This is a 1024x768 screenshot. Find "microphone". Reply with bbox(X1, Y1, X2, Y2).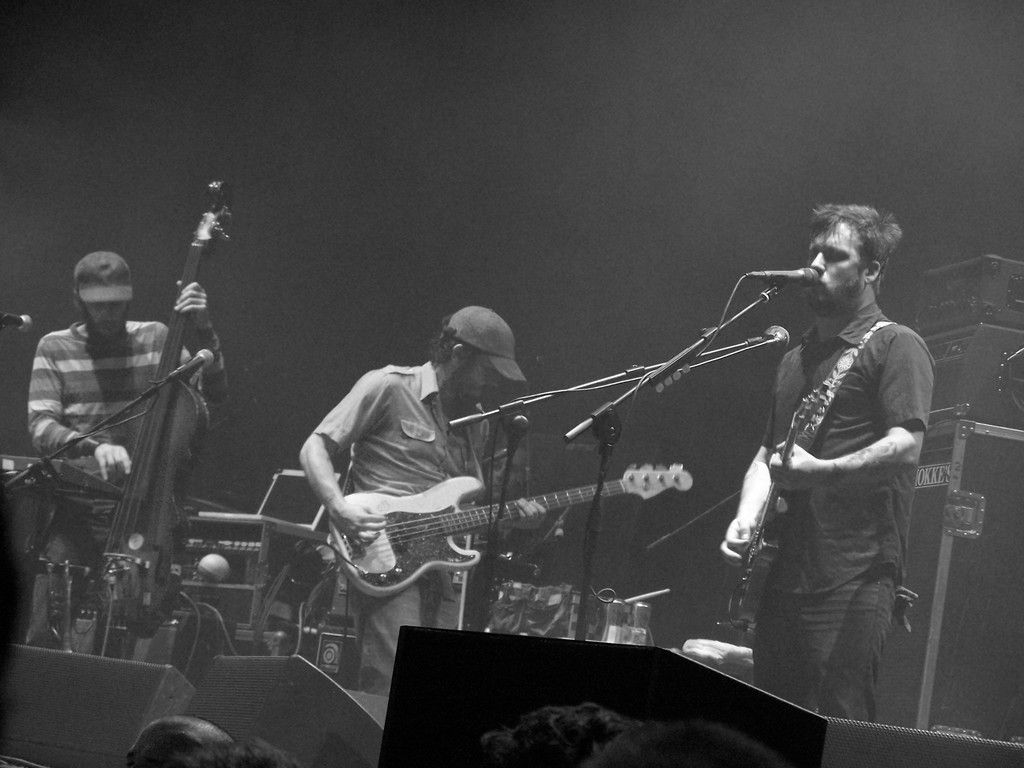
bbox(166, 556, 239, 620).
